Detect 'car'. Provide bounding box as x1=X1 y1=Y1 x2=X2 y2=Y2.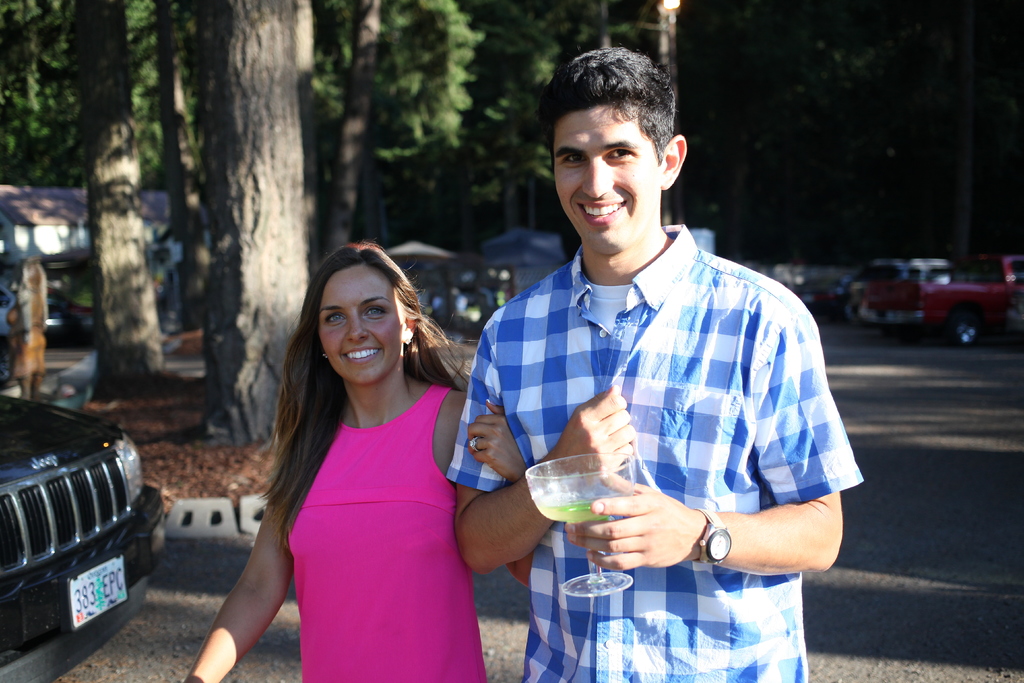
x1=0 y1=390 x2=165 y2=682.
